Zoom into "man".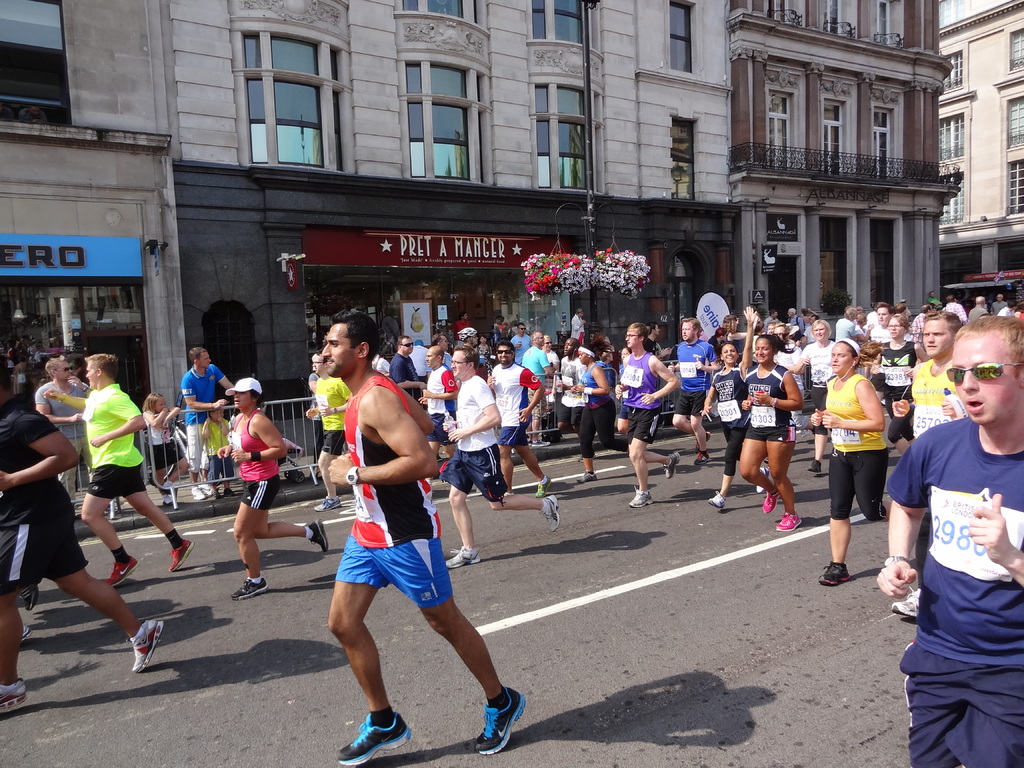
Zoom target: bbox(42, 351, 194, 591).
